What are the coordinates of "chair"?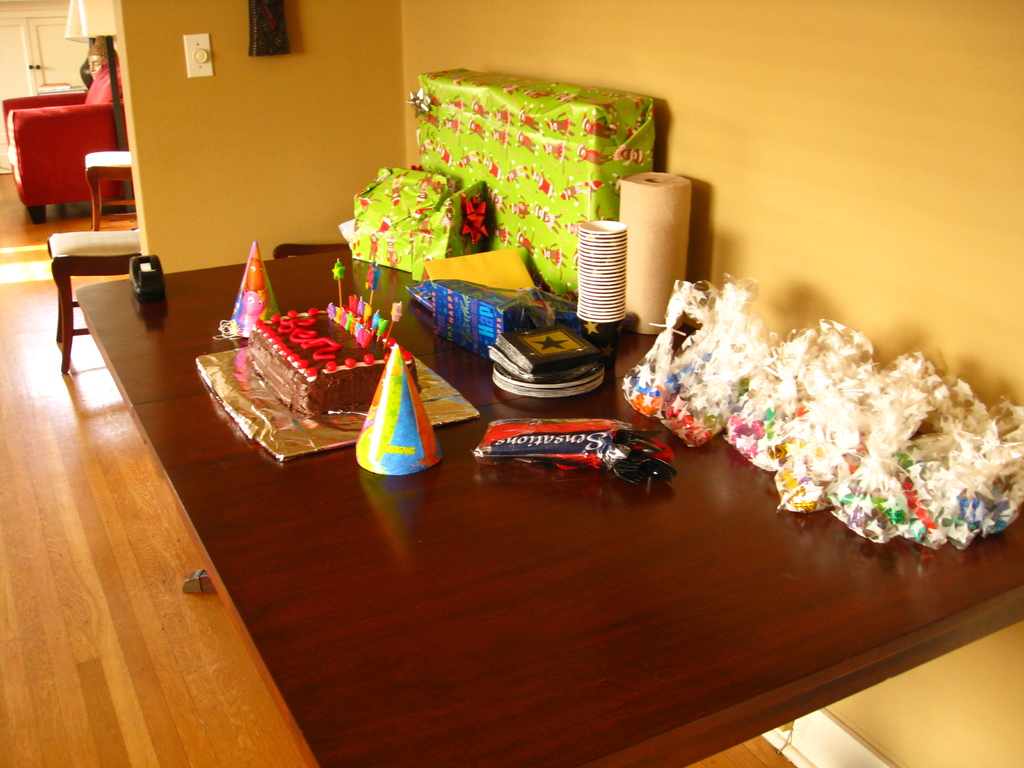
<region>49, 228, 134, 383</region>.
